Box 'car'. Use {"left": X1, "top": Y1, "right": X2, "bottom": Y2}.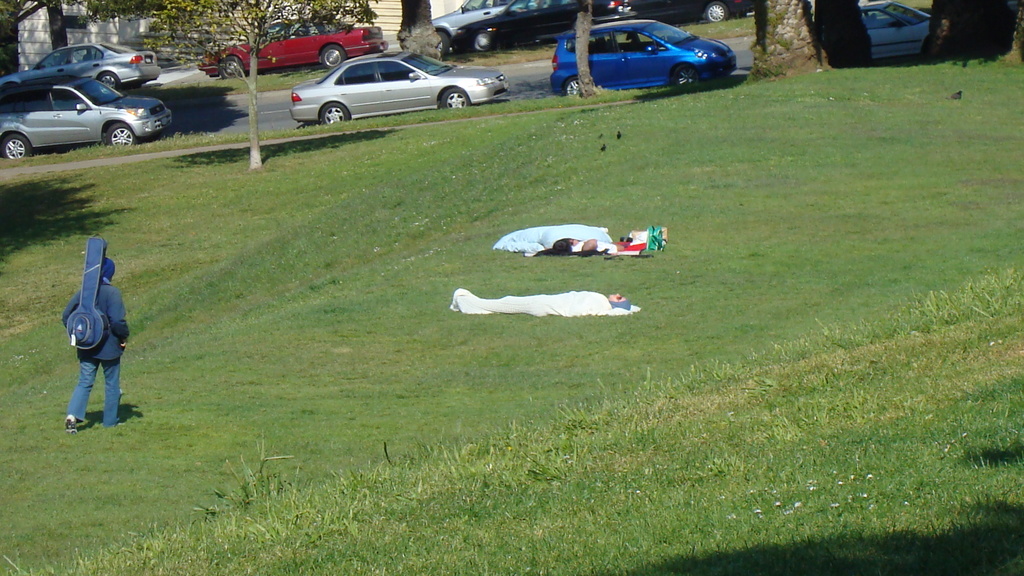
{"left": 869, "top": 0, "right": 948, "bottom": 60}.
